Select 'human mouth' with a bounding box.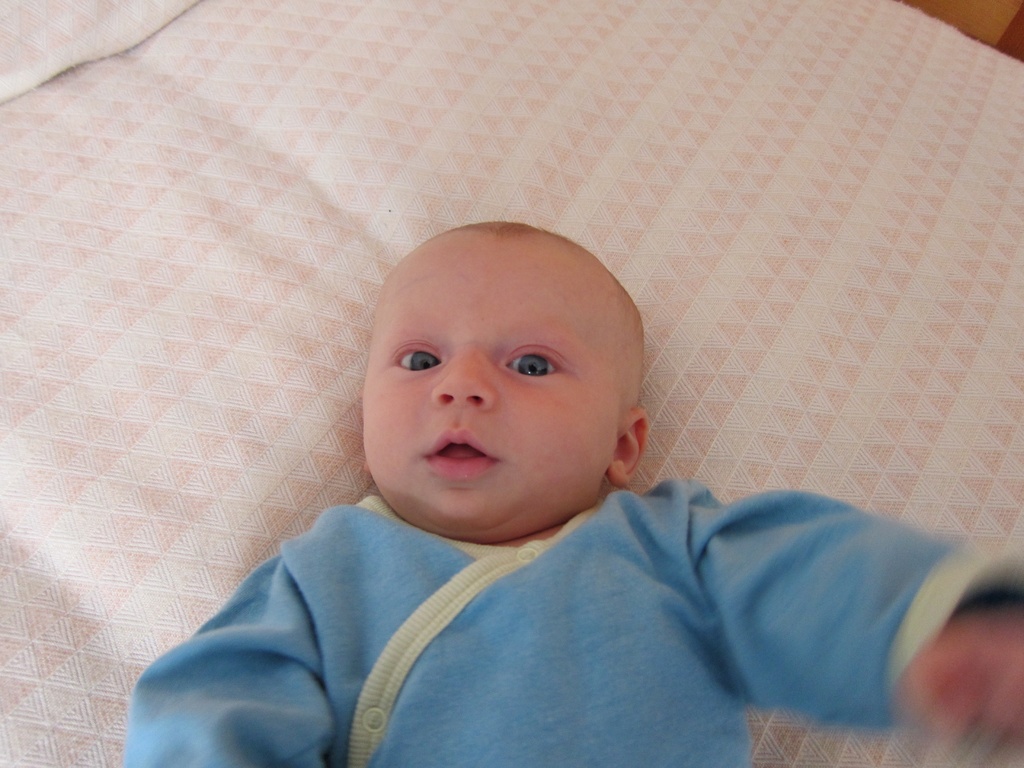
<box>422,423,502,481</box>.
